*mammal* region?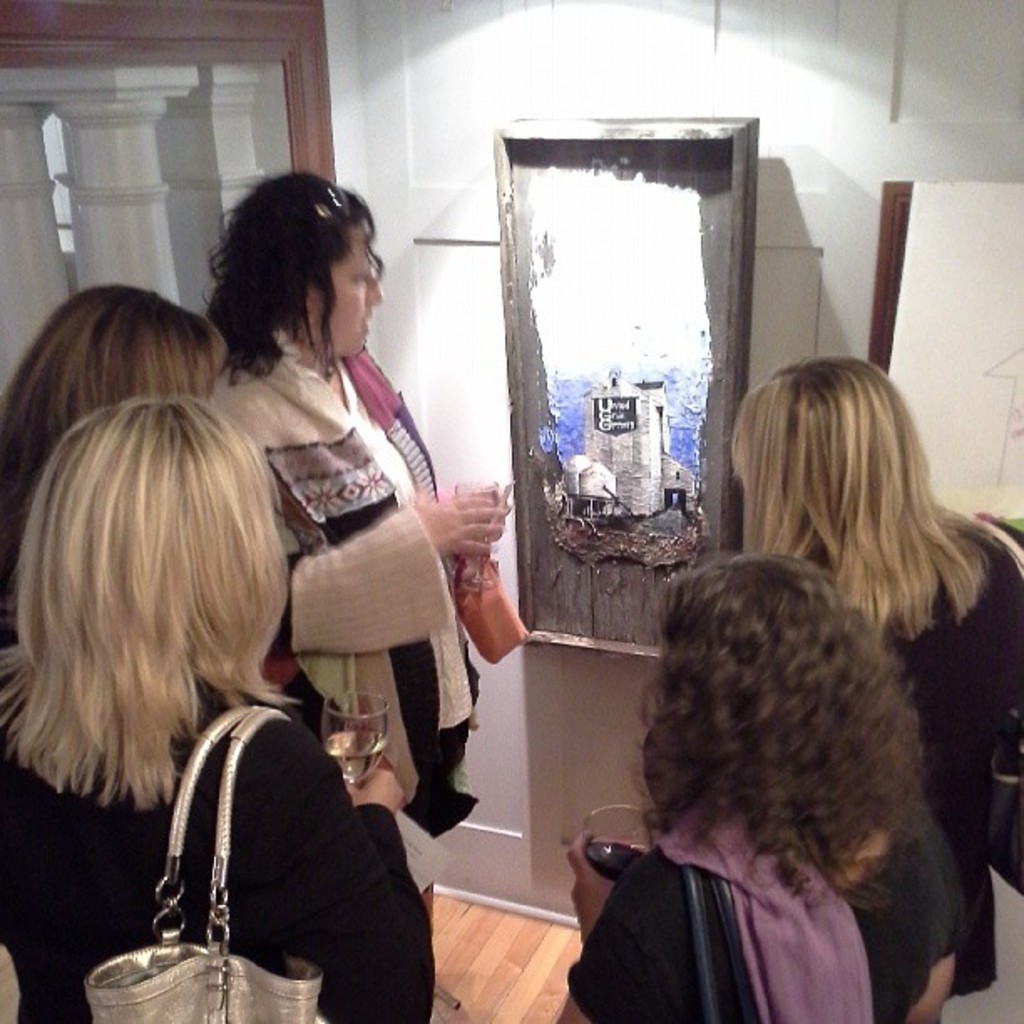
locate(0, 289, 238, 644)
